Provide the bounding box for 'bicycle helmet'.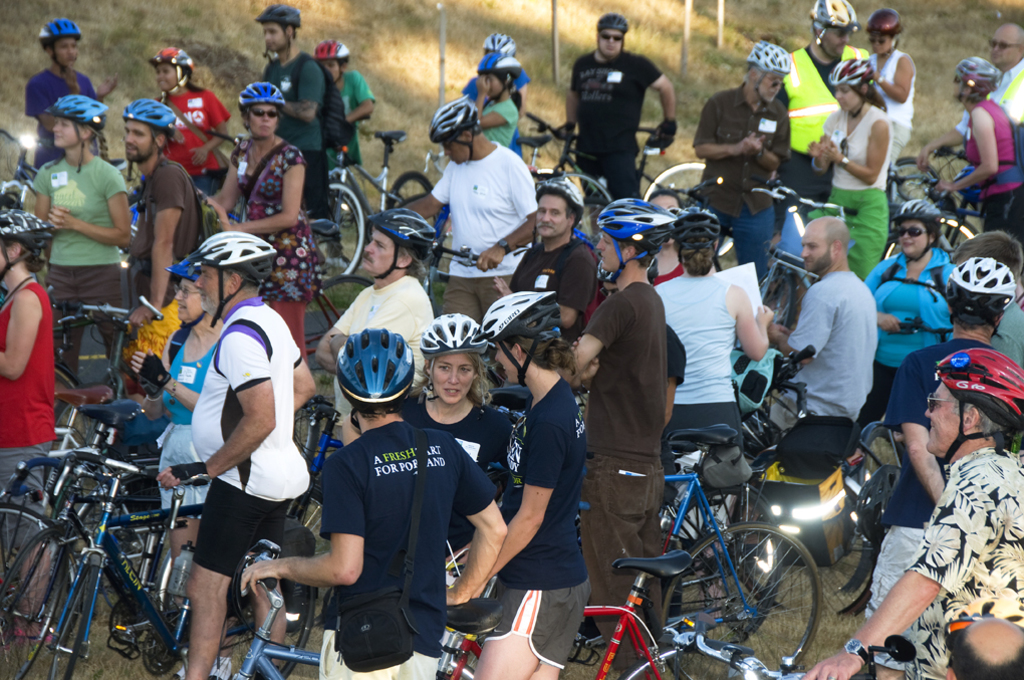
box=[488, 38, 513, 55].
